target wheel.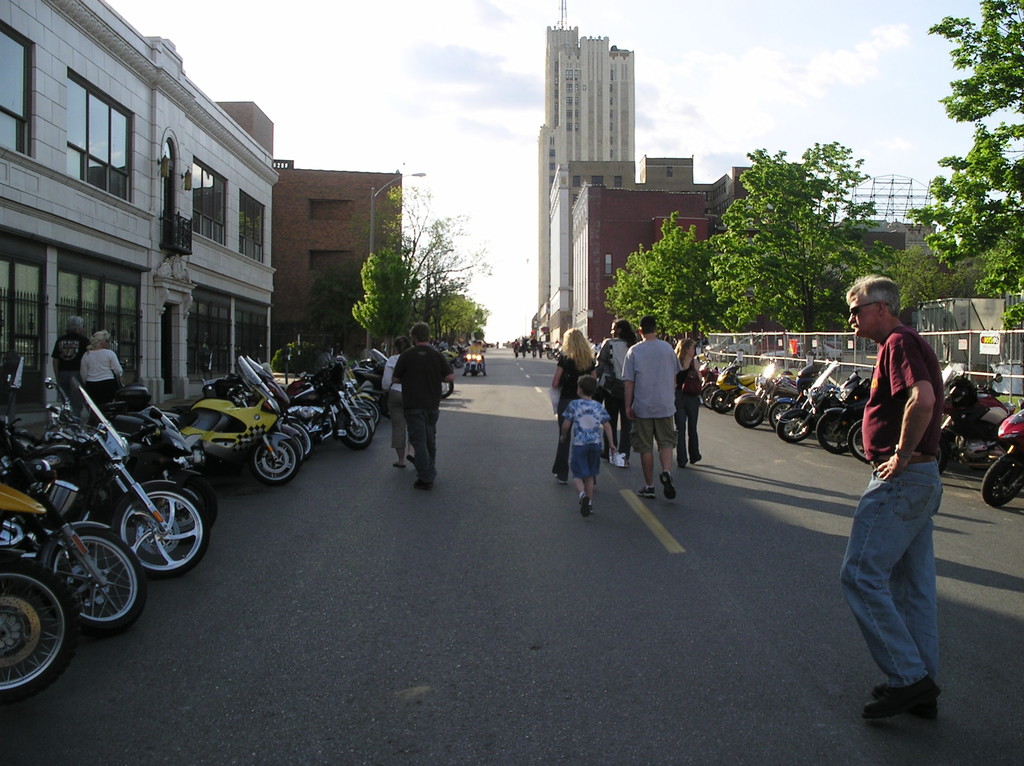
Target region: 335:404:376:445.
